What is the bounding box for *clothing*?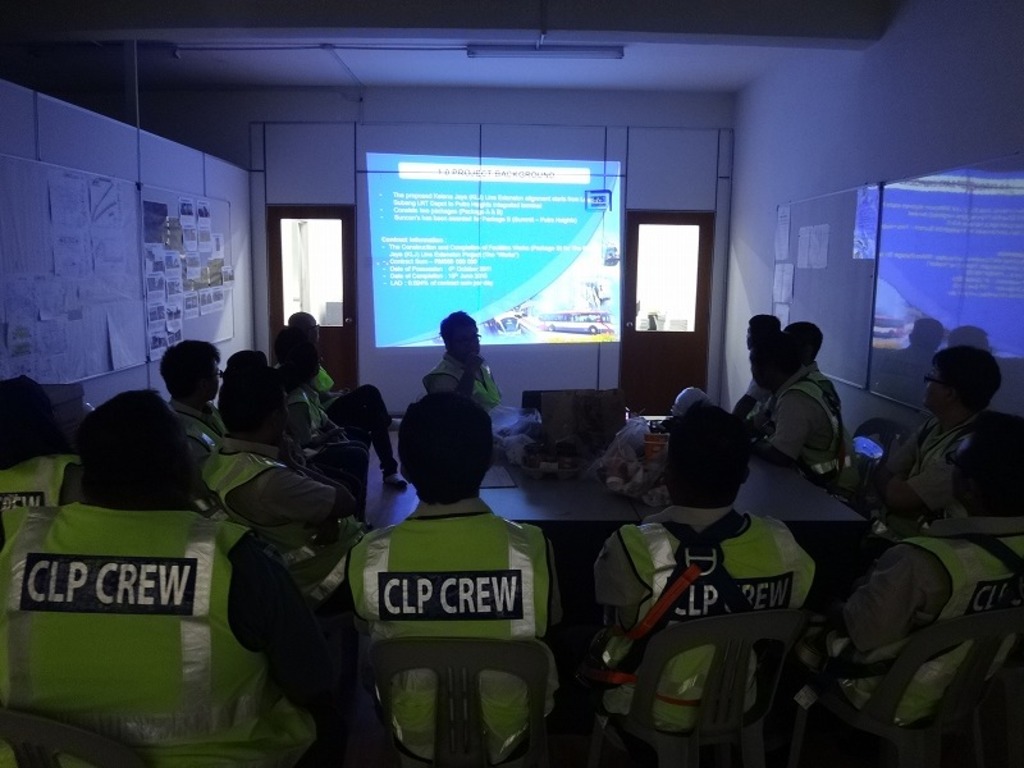
(x1=422, y1=357, x2=502, y2=406).
